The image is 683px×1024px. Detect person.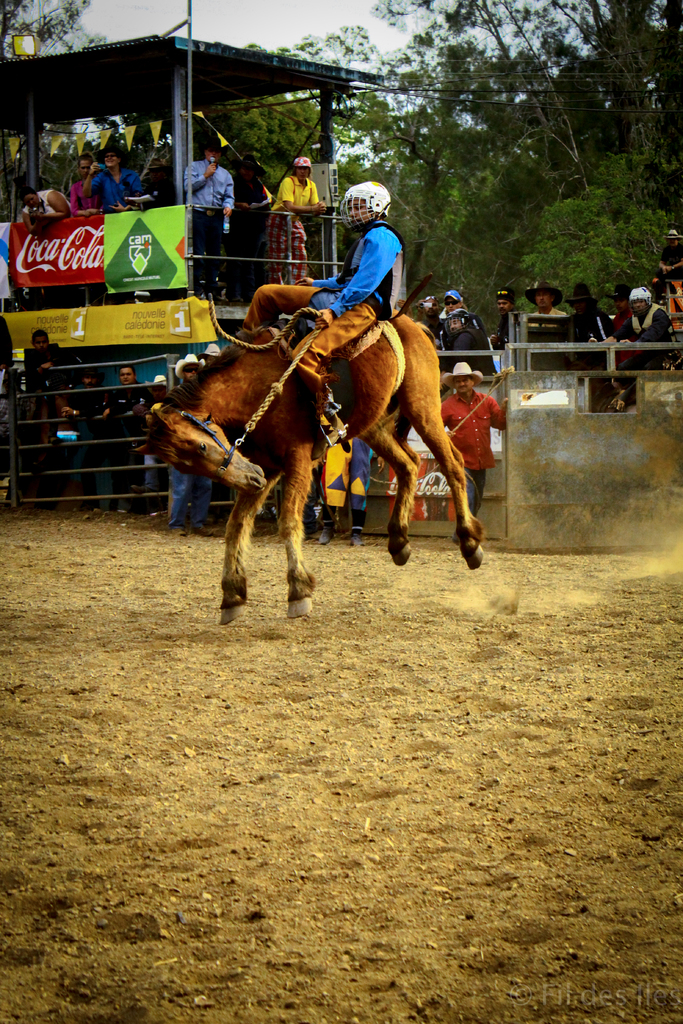
Detection: (79, 147, 158, 224).
